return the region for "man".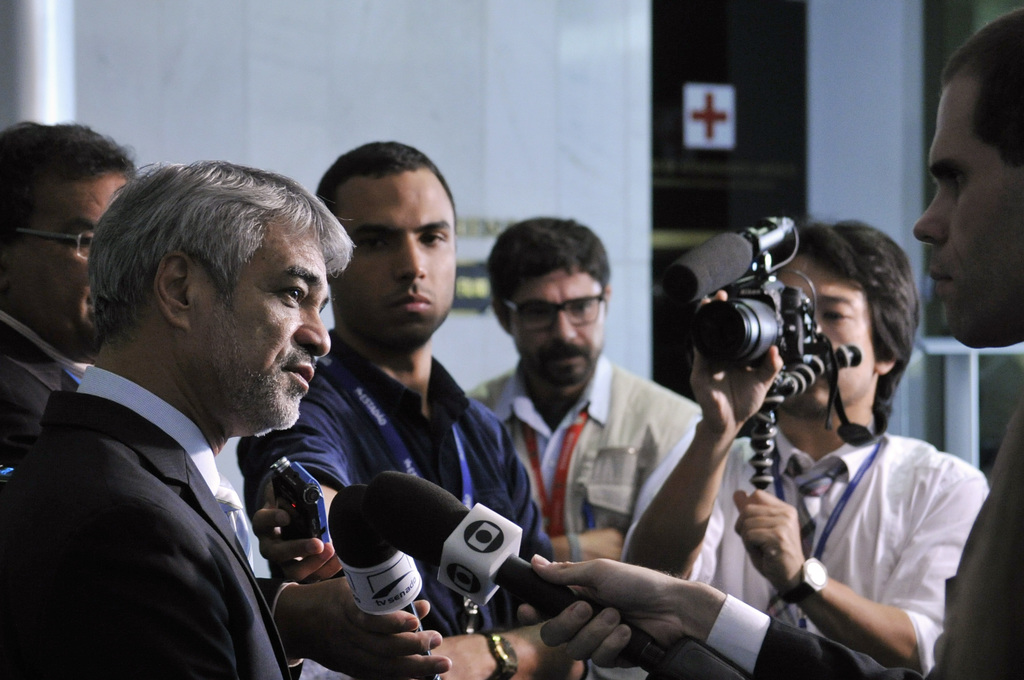
(25,156,406,679).
